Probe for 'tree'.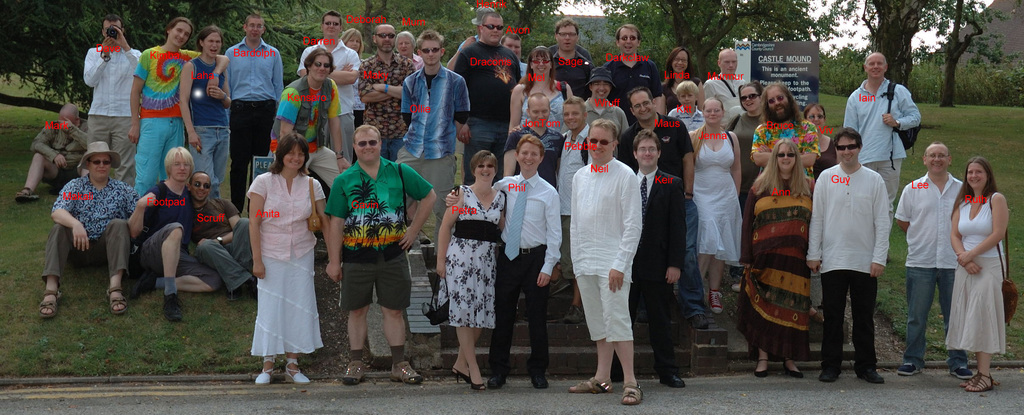
Probe result: {"x1": 865, "y1": 0, "x2": 932, "y2": 92}.
